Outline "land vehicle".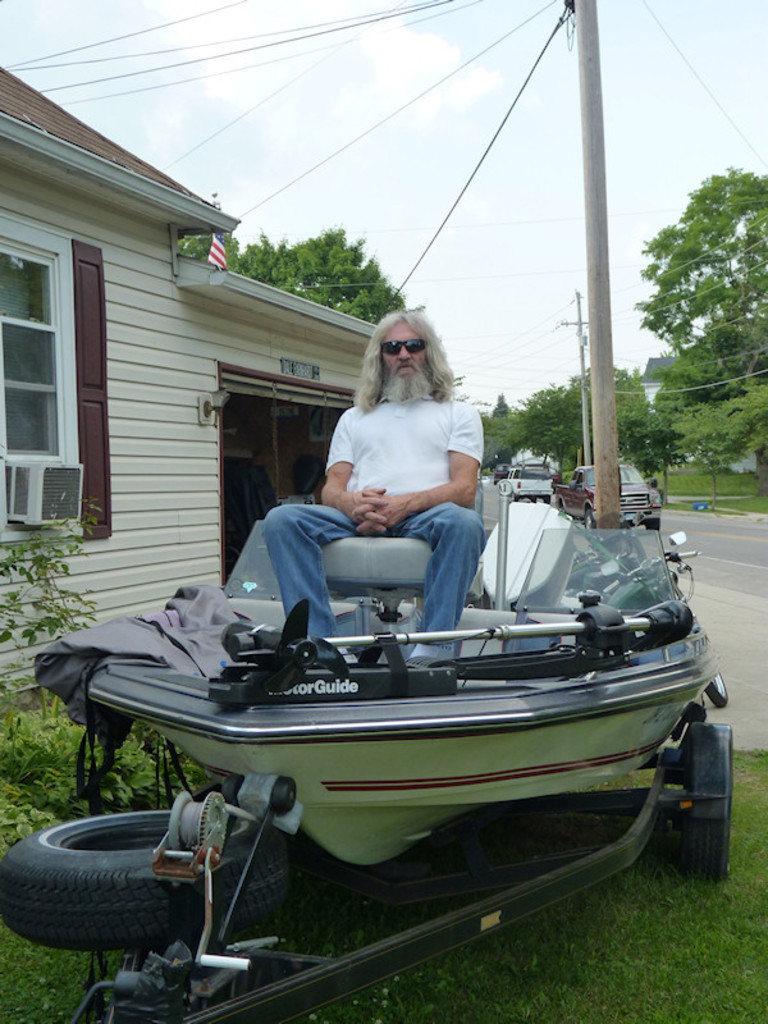
Outline: crop(0, 714, 735, 1023).
